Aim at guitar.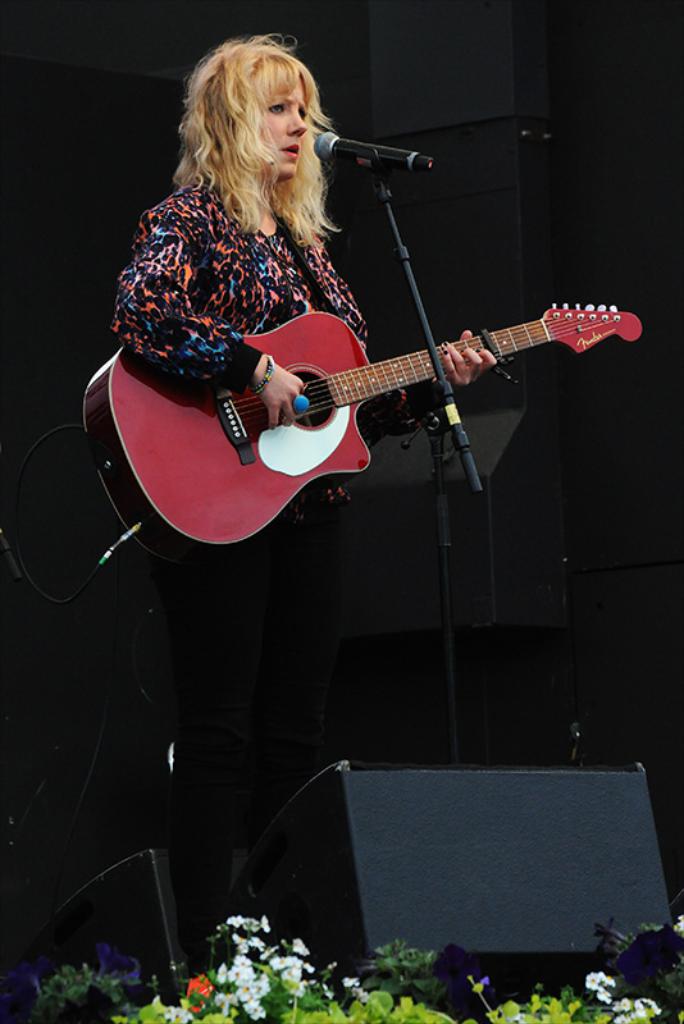
Aimed at x1=97, y1=278, x2=646, y2=530.
